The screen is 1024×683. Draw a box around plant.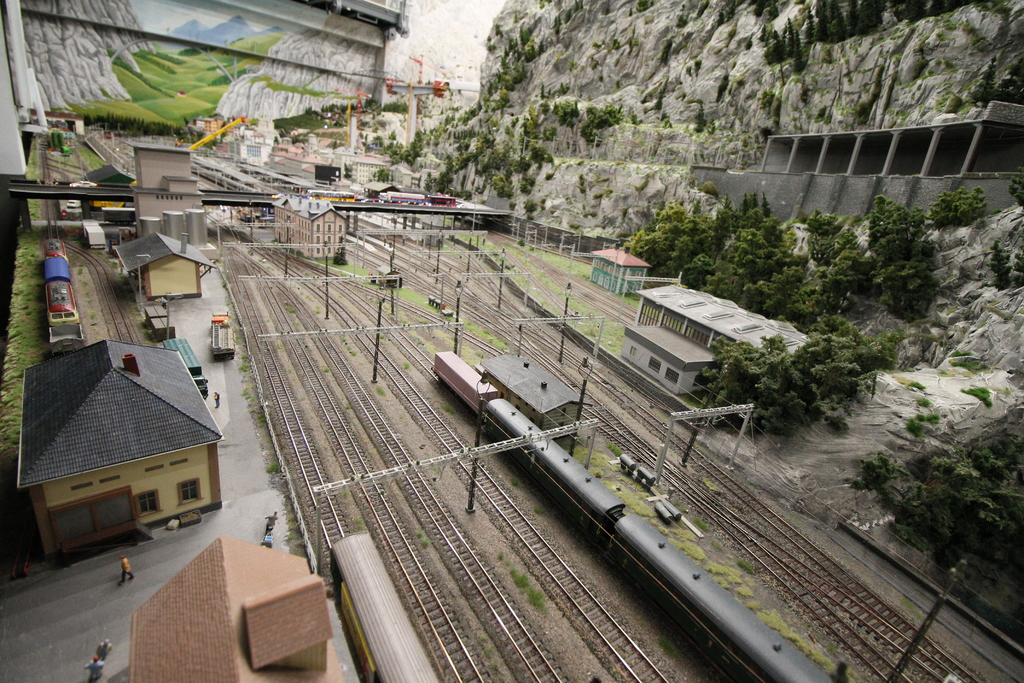
select_region(527, 587, 545, 612).
